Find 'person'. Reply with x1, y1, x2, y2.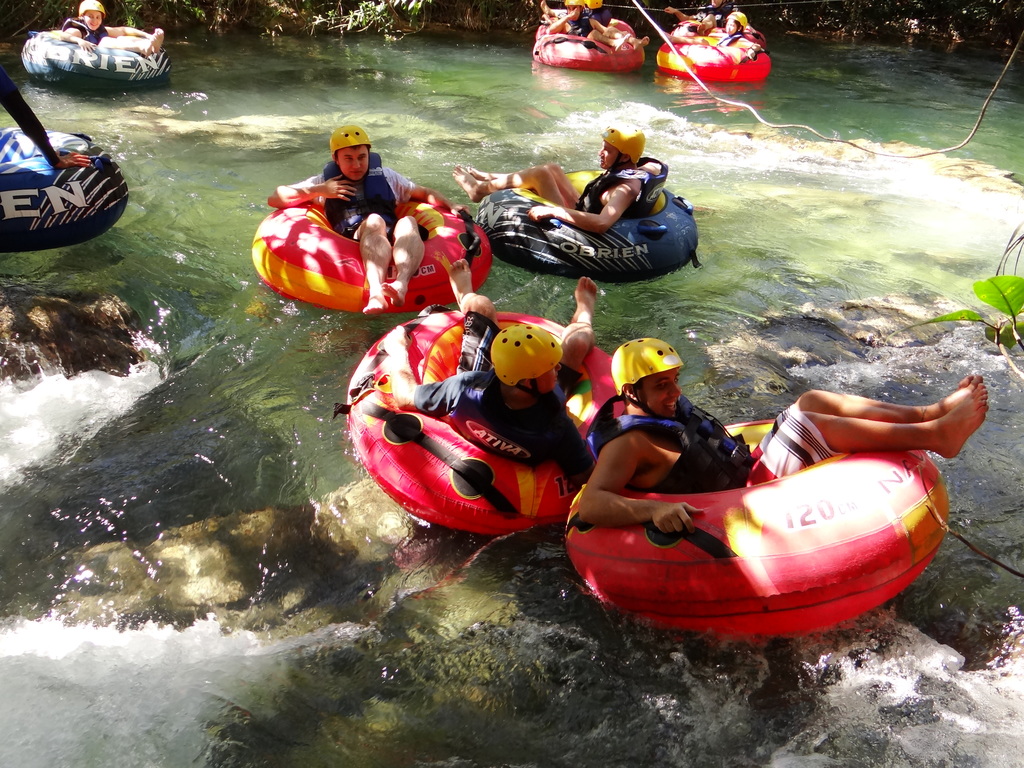
61, 0, 163, 58.
